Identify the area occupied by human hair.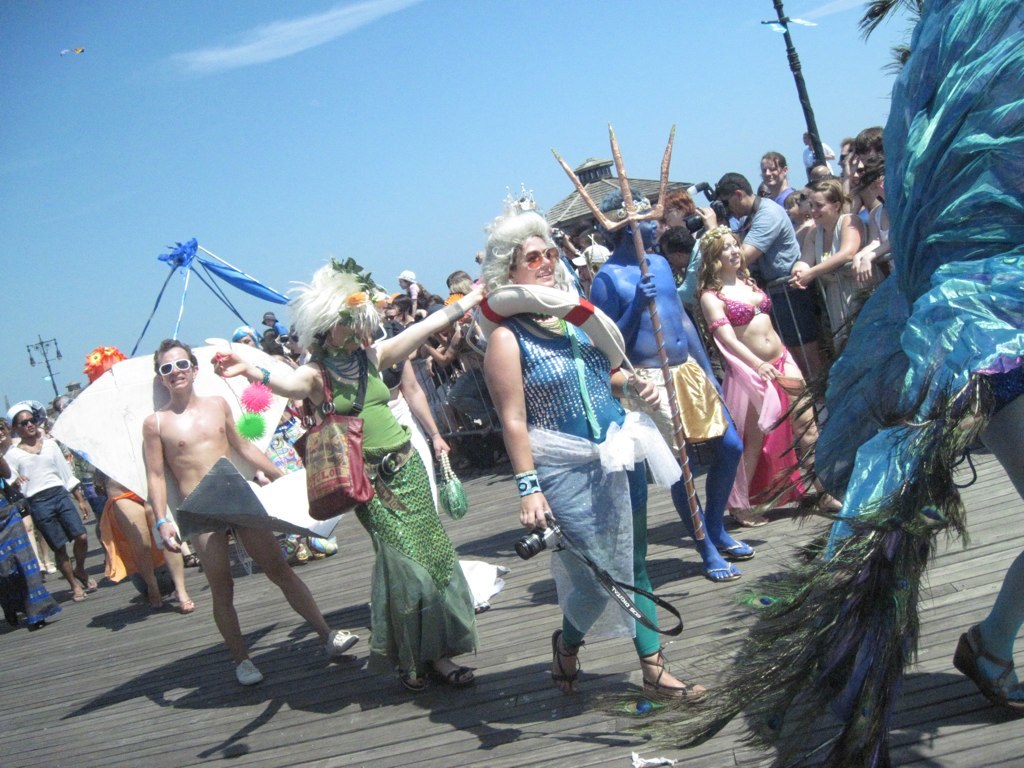
Area: BBox(385, 303, 404, 314).
